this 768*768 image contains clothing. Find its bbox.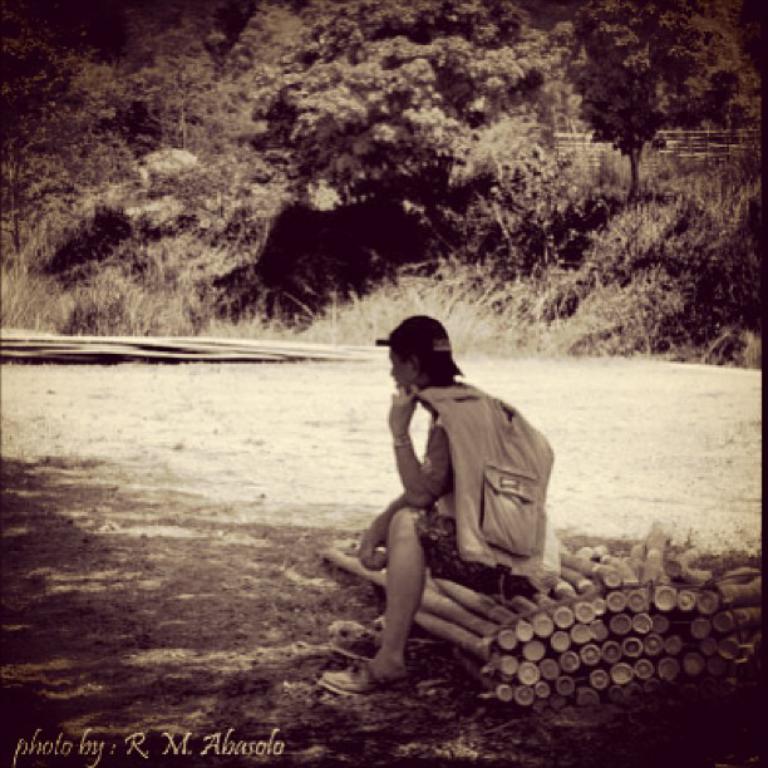
locate(407, 393, 556, 595).
